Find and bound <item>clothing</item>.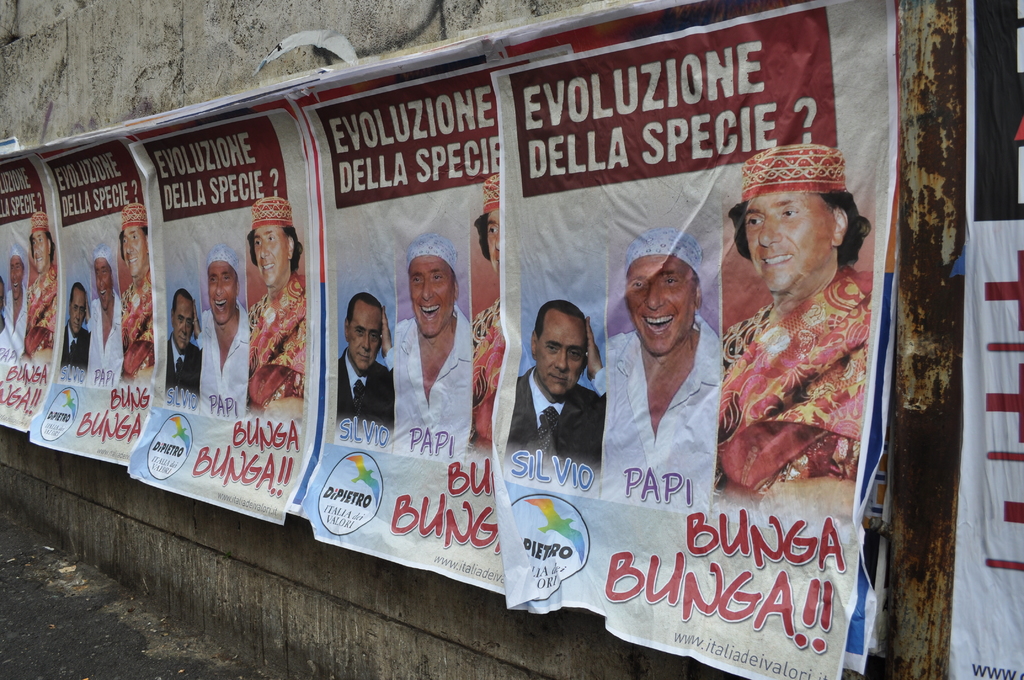
Bound: l=89, t=287, r=120, b=380.
